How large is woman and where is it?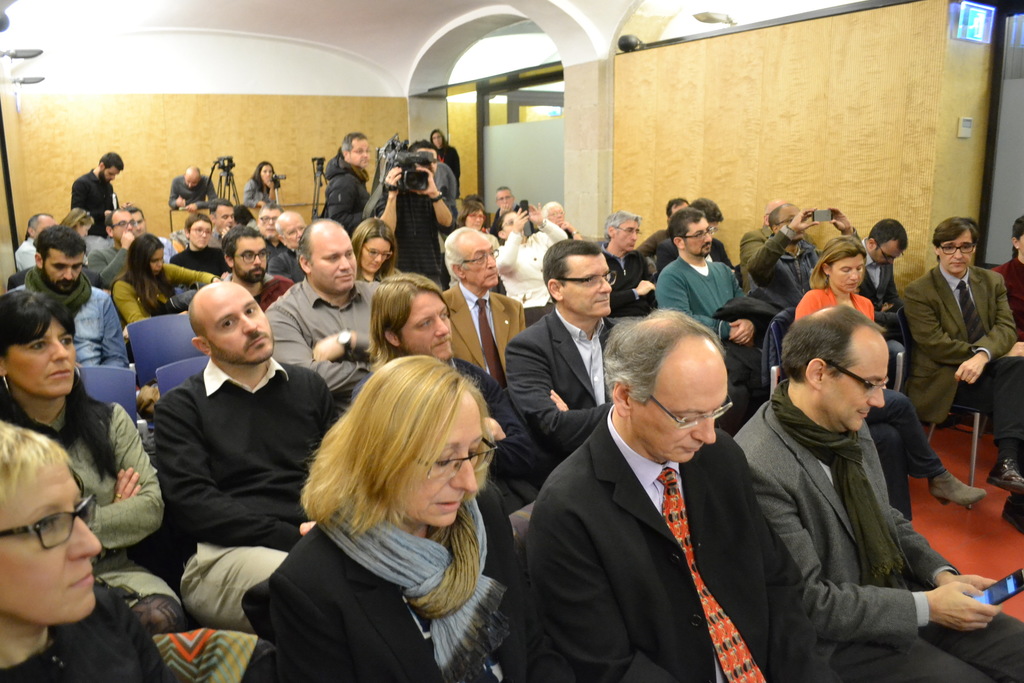
Bounding box: pyautogui.locateOnScreen(255, 345, 536, 680).
